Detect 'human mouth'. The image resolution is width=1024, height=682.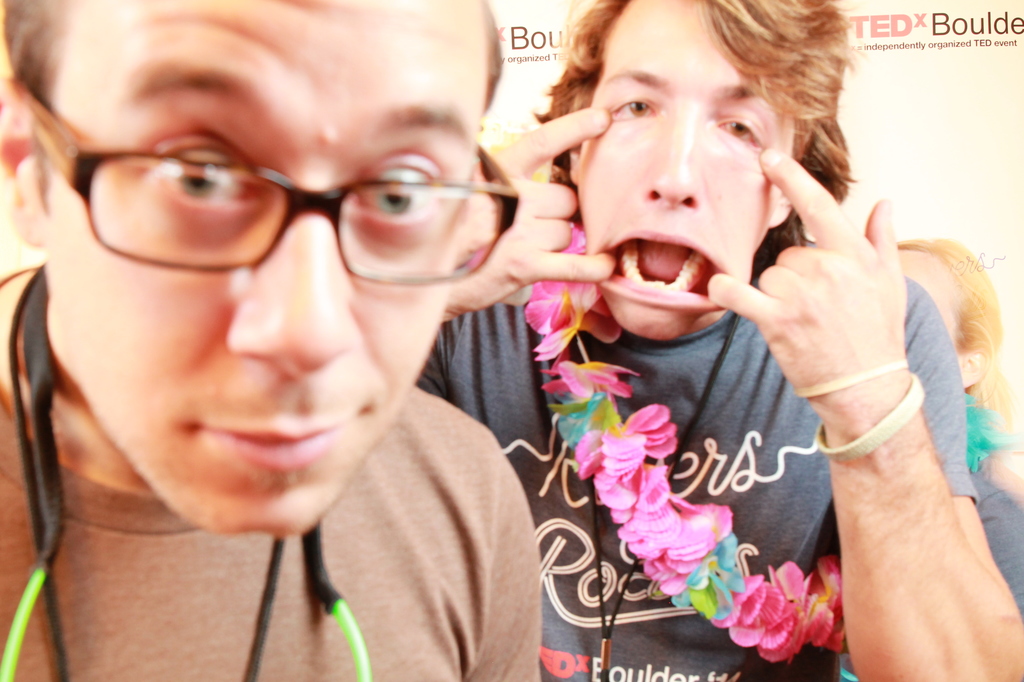
588, 222, 732, 320.
